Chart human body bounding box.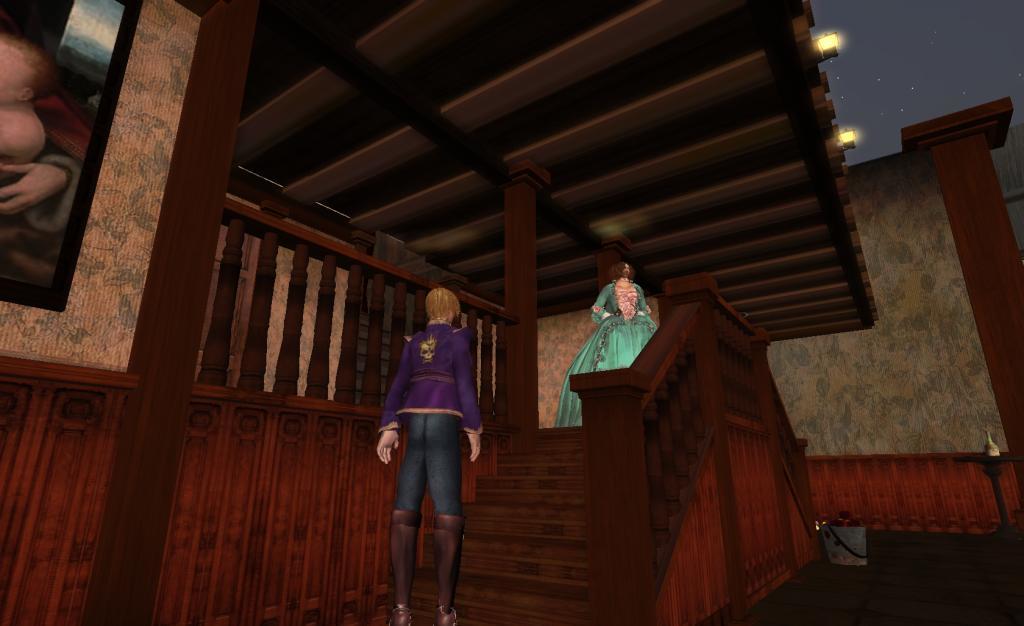
Charted: x1=555, y1=281, x2=666, y2=430.
